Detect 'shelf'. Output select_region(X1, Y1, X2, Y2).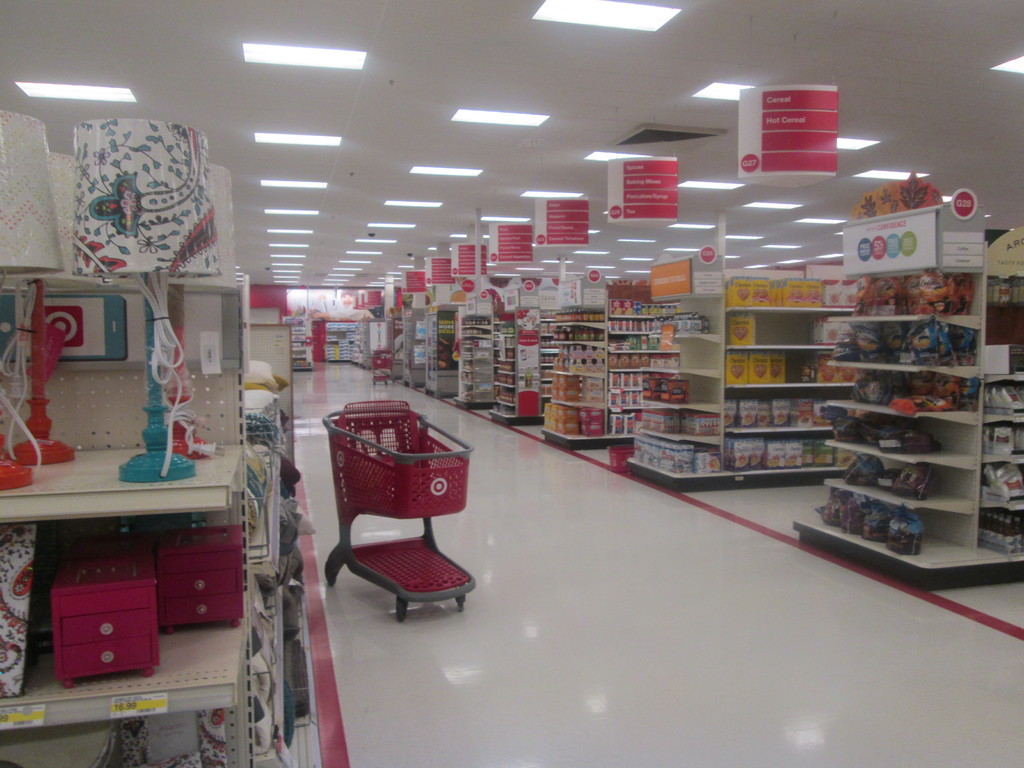
select_region(600, 288, 752, 440).
